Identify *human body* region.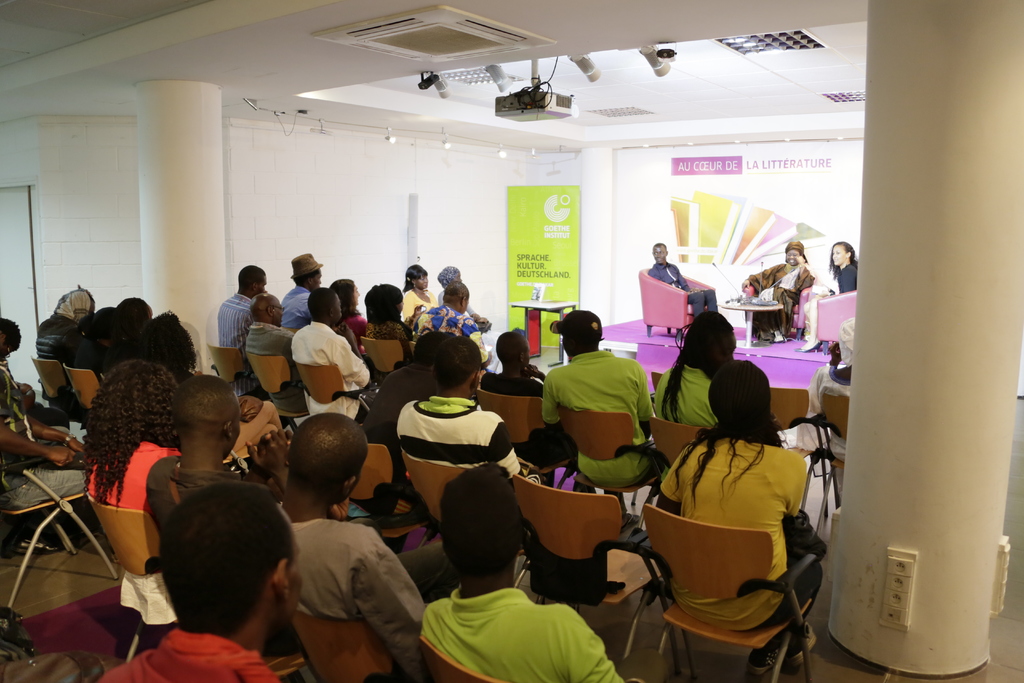
Region: 383:347:520:471.
